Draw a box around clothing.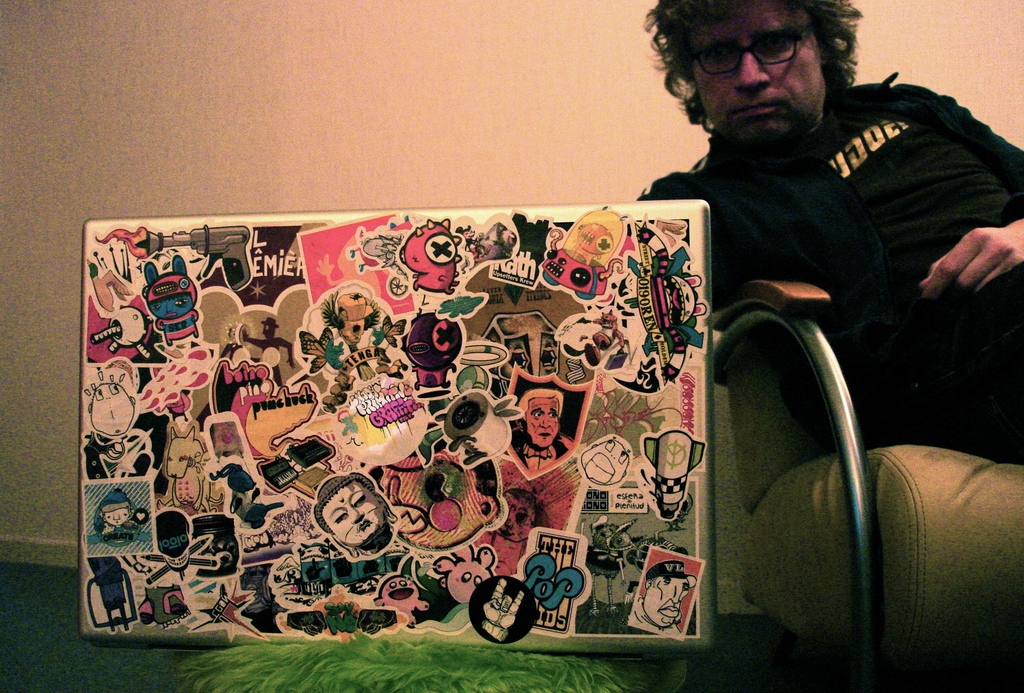
crop(636, 71, 1023, 657).
